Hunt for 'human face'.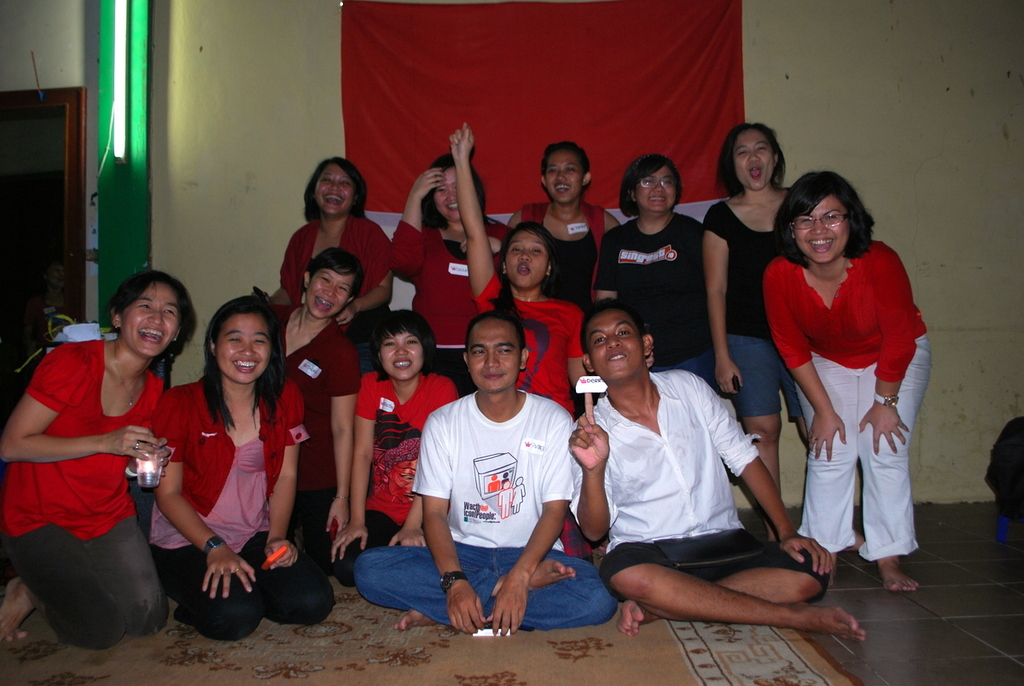
Hunted down at left=376, top=327, right=422, bottom=381.
